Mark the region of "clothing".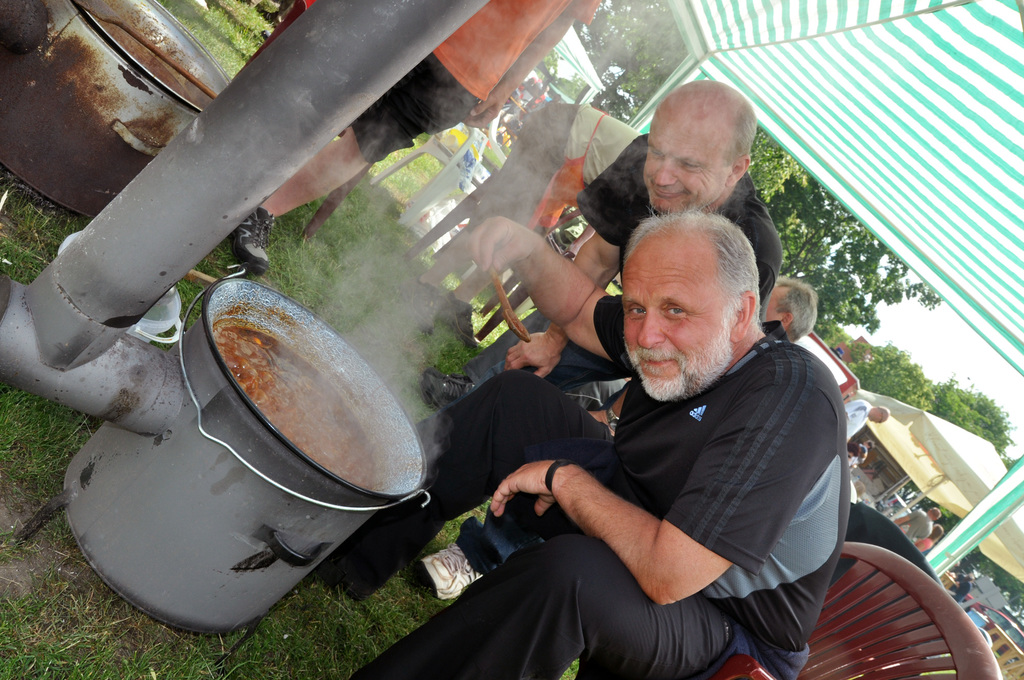
Region: BBox(913, 534, 932, 555).
